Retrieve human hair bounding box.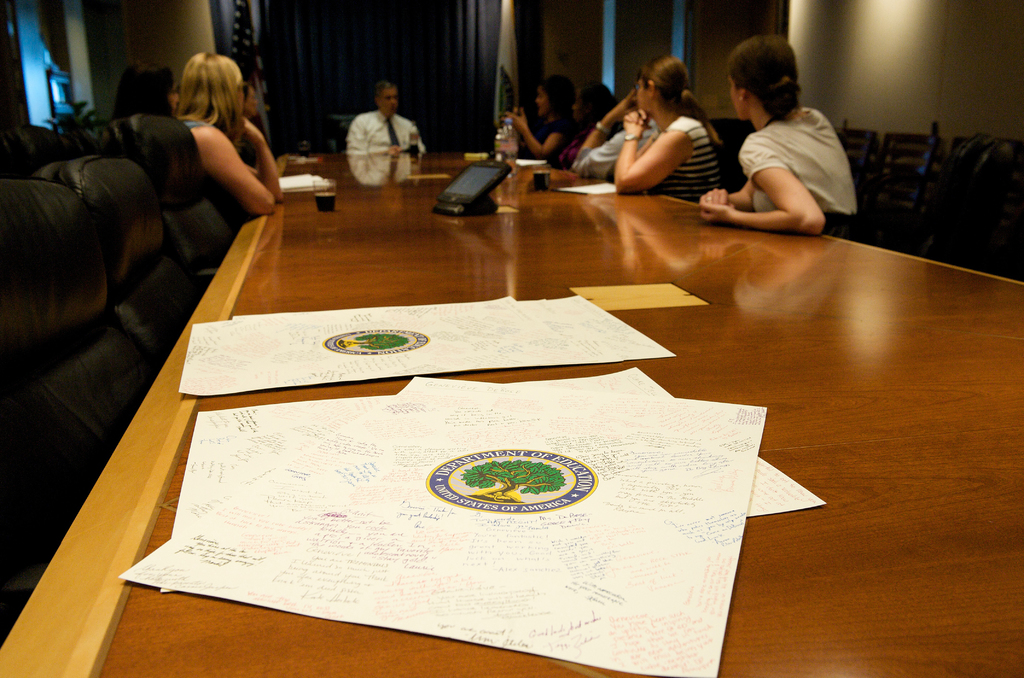
Bounding box: 728/33/806/118.
